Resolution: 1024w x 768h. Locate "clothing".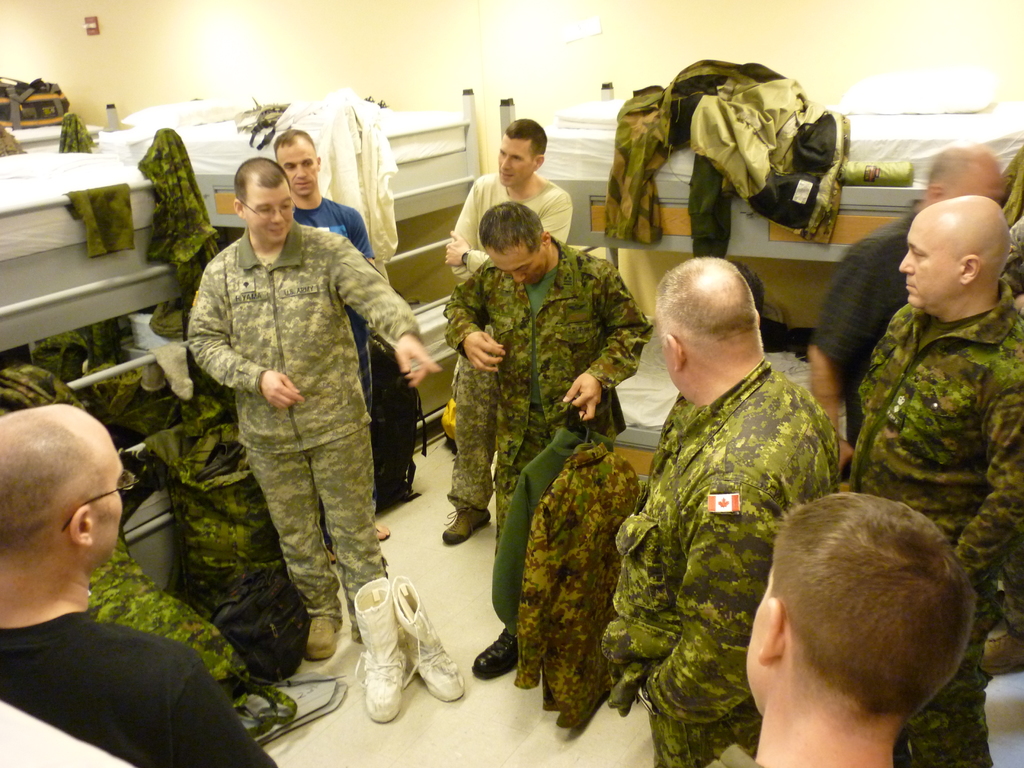
Rect(607, 85, 677, 253).
